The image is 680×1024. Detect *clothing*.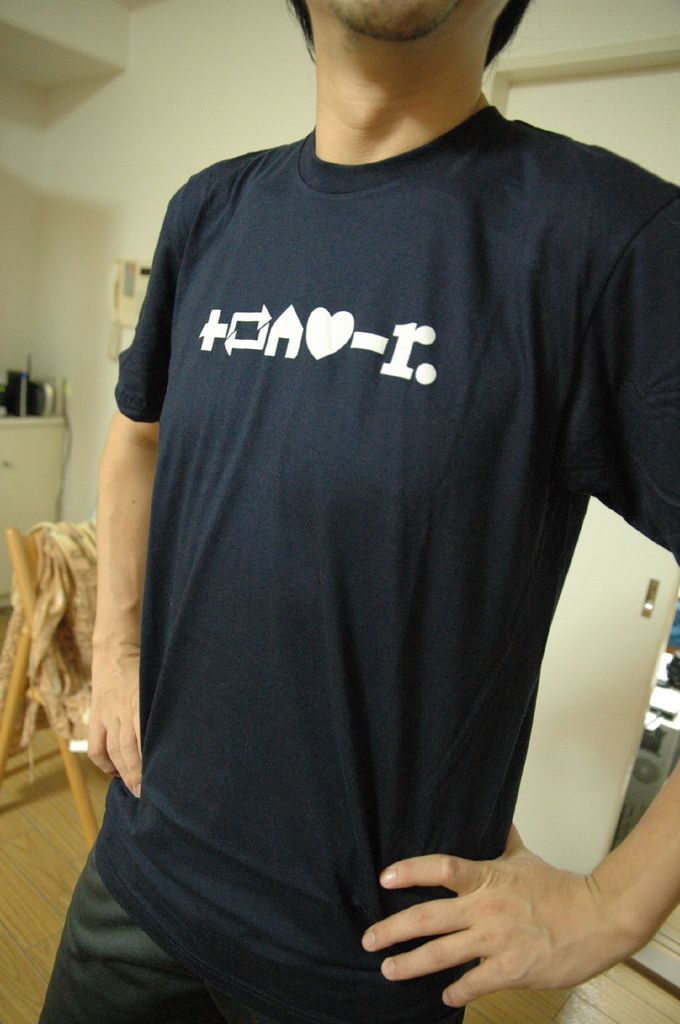
Detection: (x1=92, y1=106, x2=637, y2=1009).
